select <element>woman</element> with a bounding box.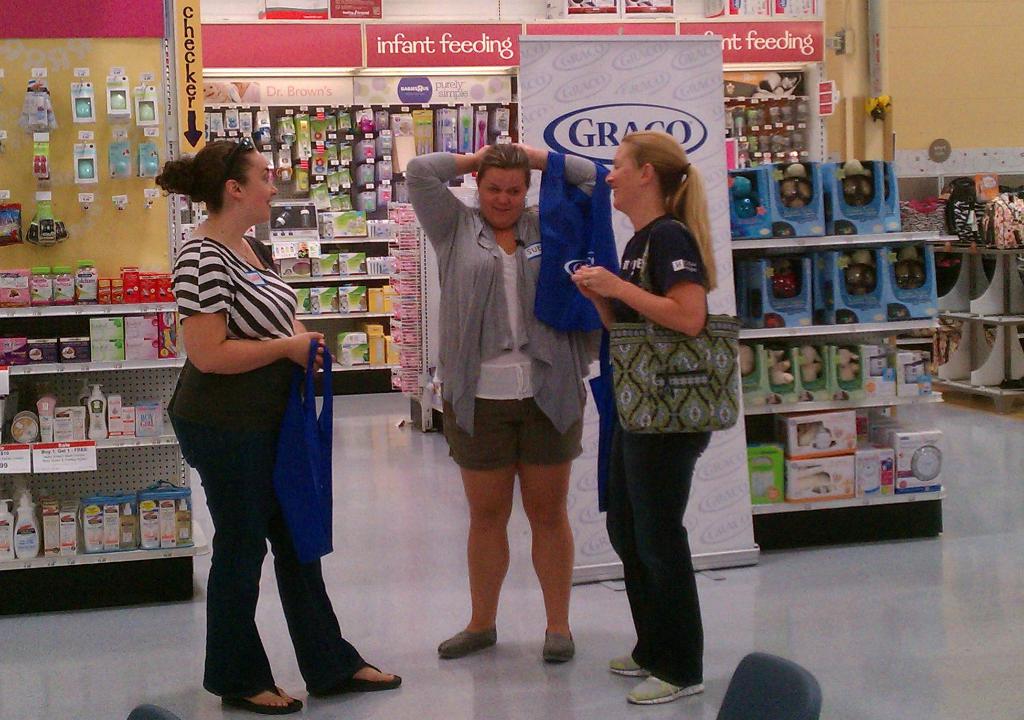
(x1=165, y1=140, x2=406, y2=718).
